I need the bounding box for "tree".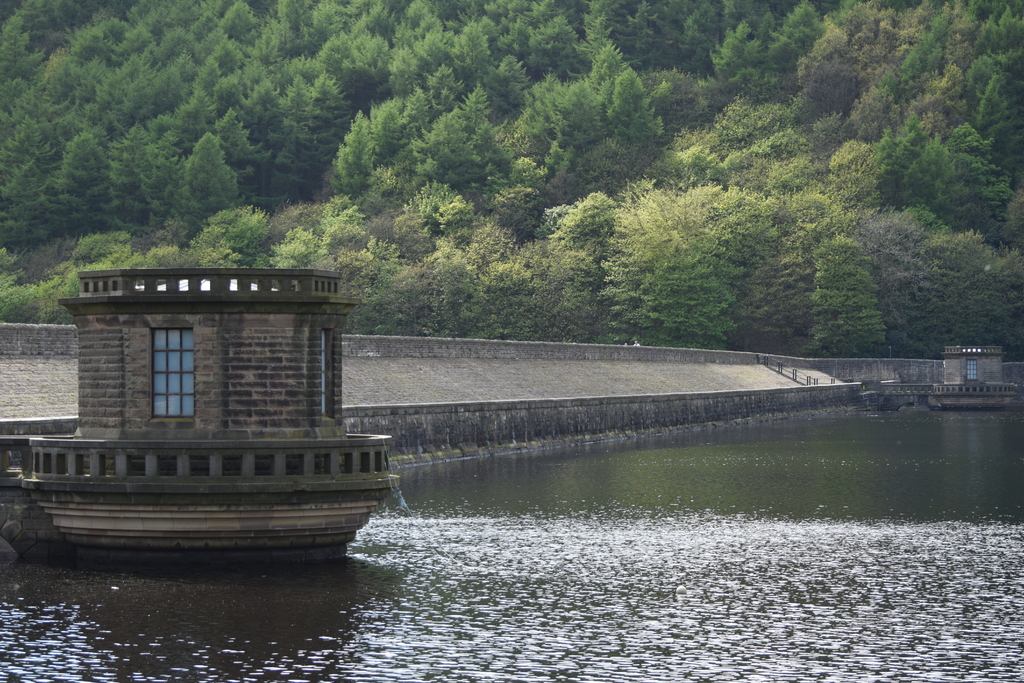
Here it is: [751,231,832,354].
